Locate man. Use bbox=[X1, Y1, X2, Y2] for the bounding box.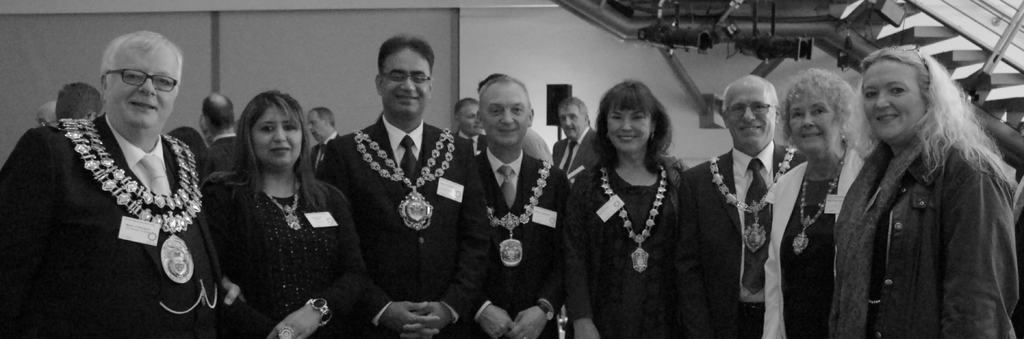
bbox=[440, 93, 493, 154].
